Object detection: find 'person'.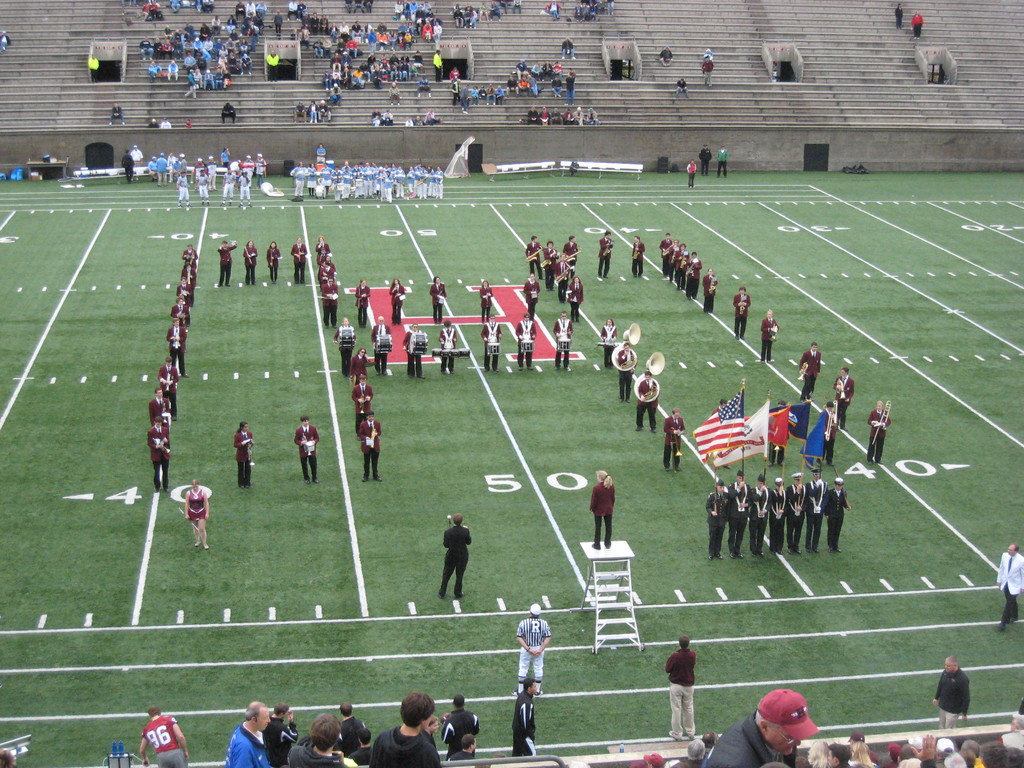
(left=515, top=318, right=534, bottom=371).
